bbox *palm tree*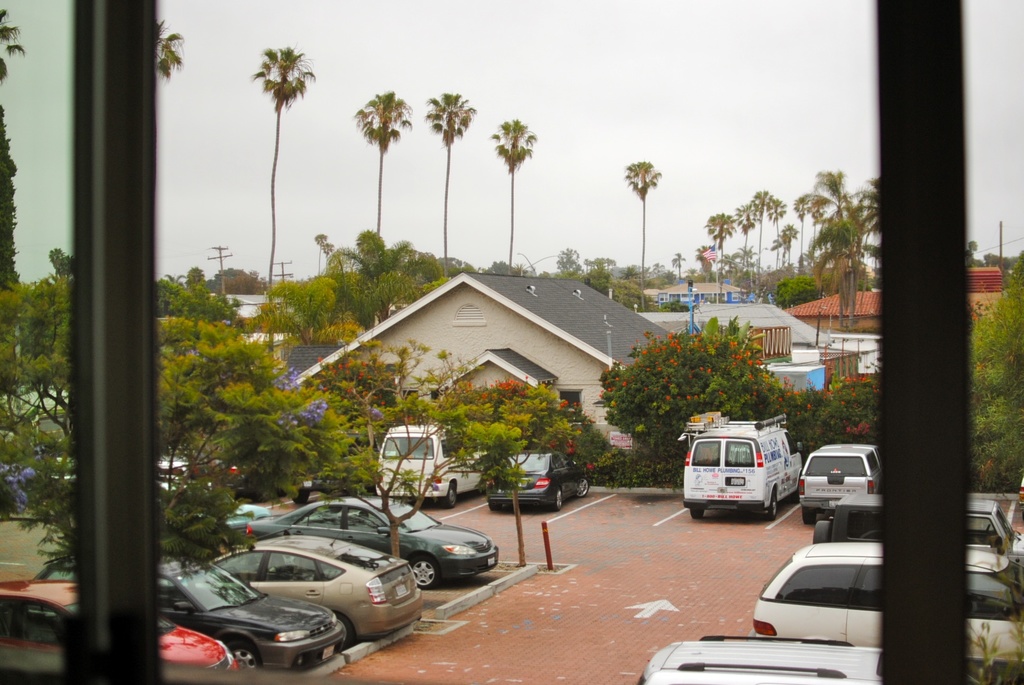
x1=764 y1=191 x2=784 y2=263
